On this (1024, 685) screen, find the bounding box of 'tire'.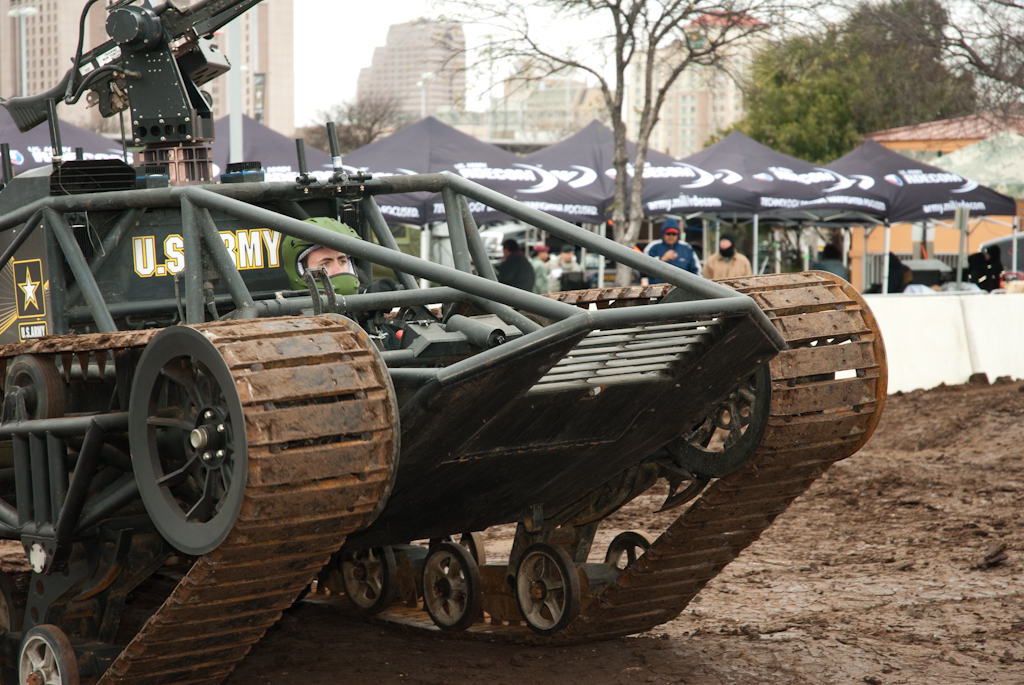
Bounding box: [x1=599, y1=528, x2=652, y2=572].
